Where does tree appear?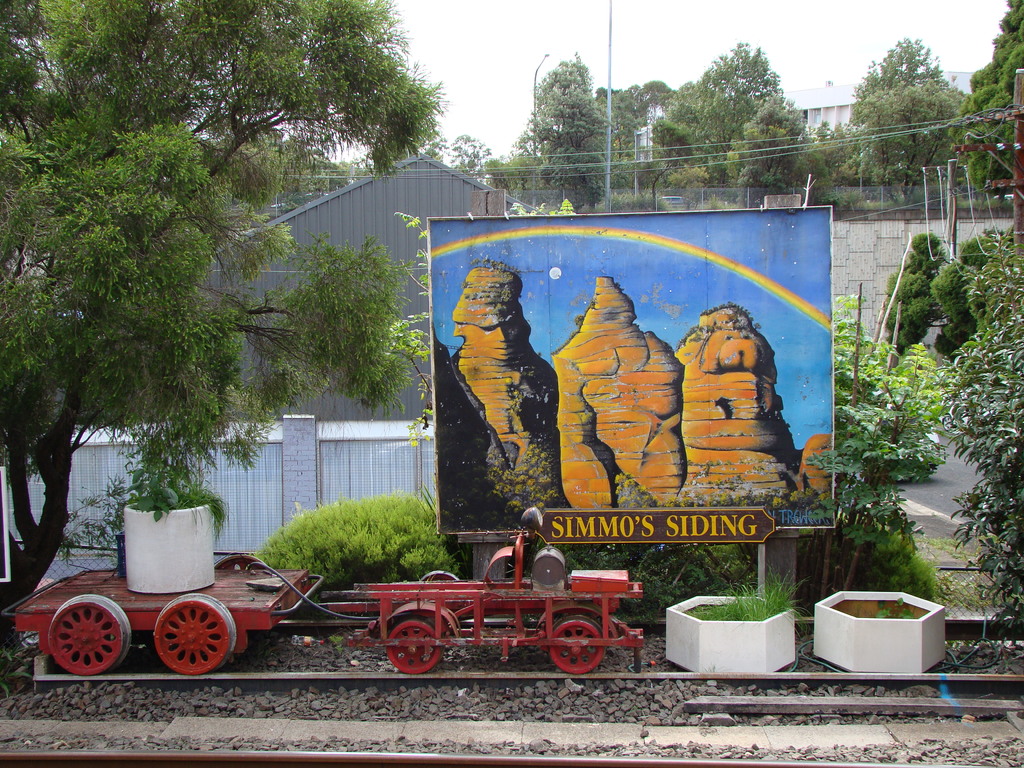
Appears at (x1=932, y1=225, x2=1020, y2=347).
